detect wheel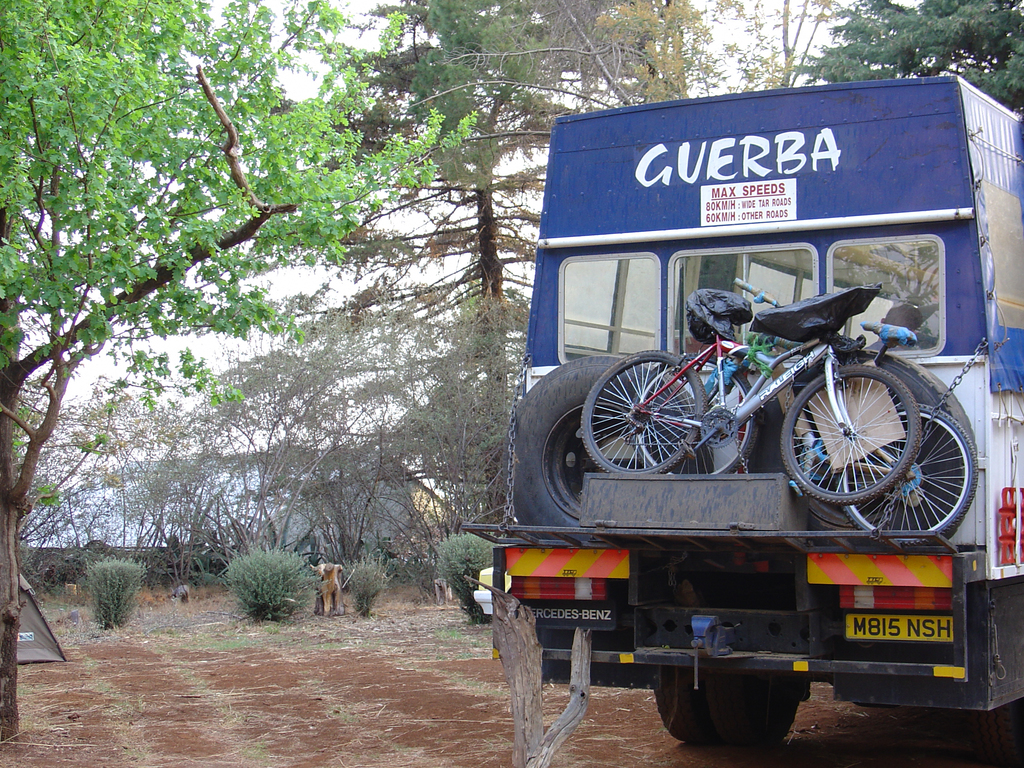
837/402/976/537
